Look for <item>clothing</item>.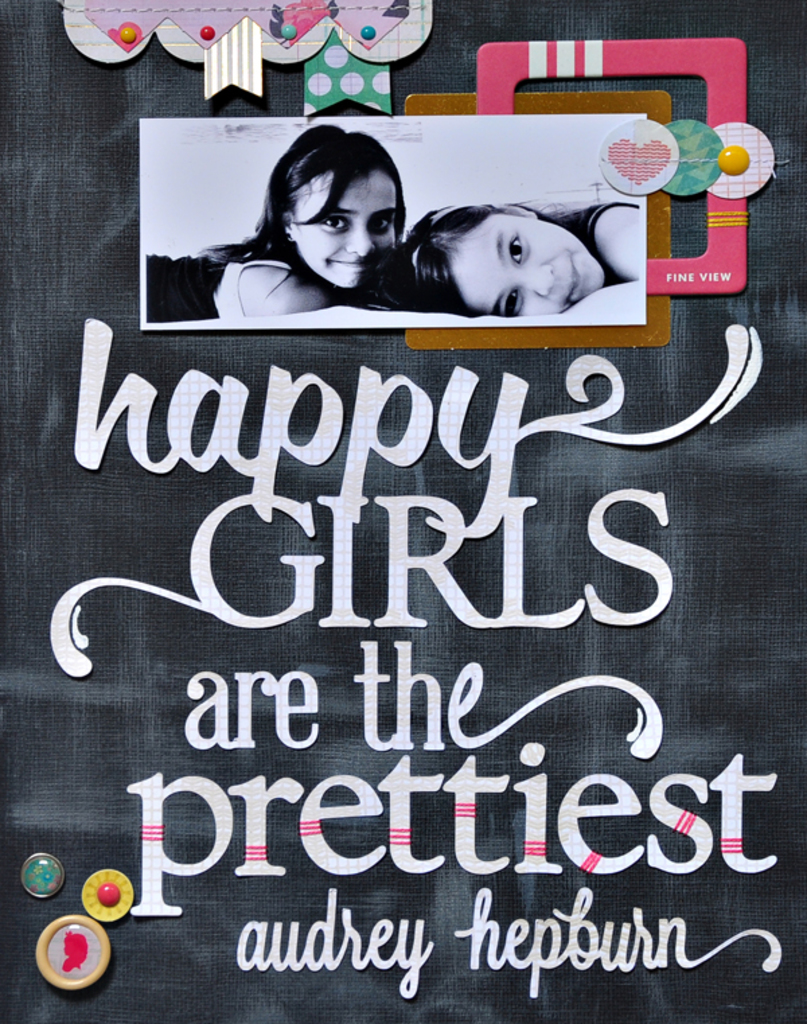
Found: (x1=144, y1=248, x2=299, y2=315).
